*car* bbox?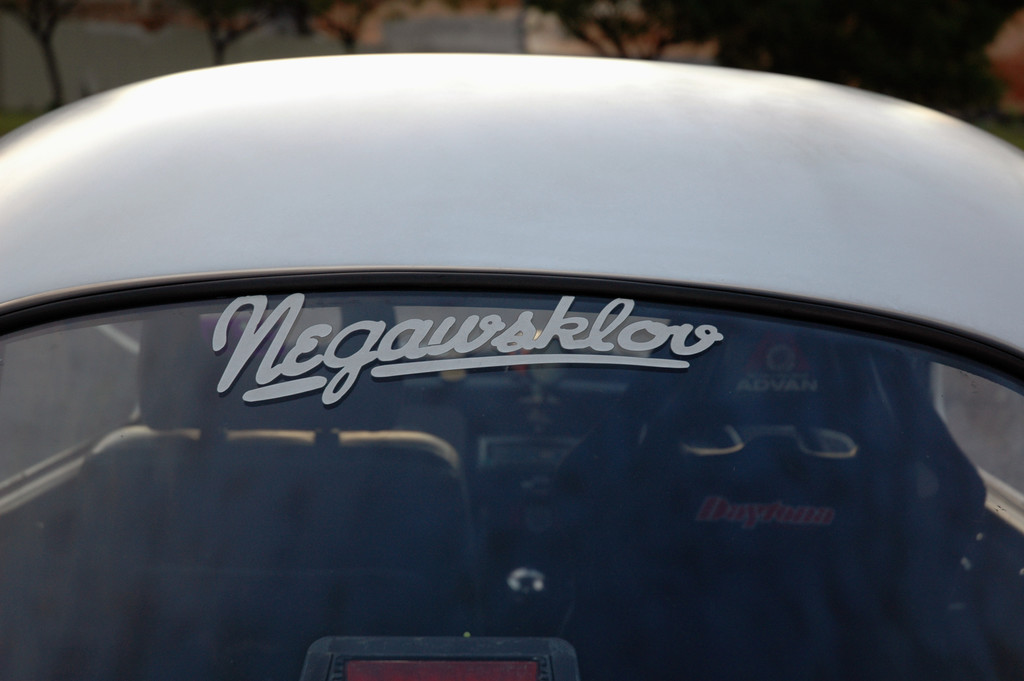
locate(0, 20, 1006, 660)
